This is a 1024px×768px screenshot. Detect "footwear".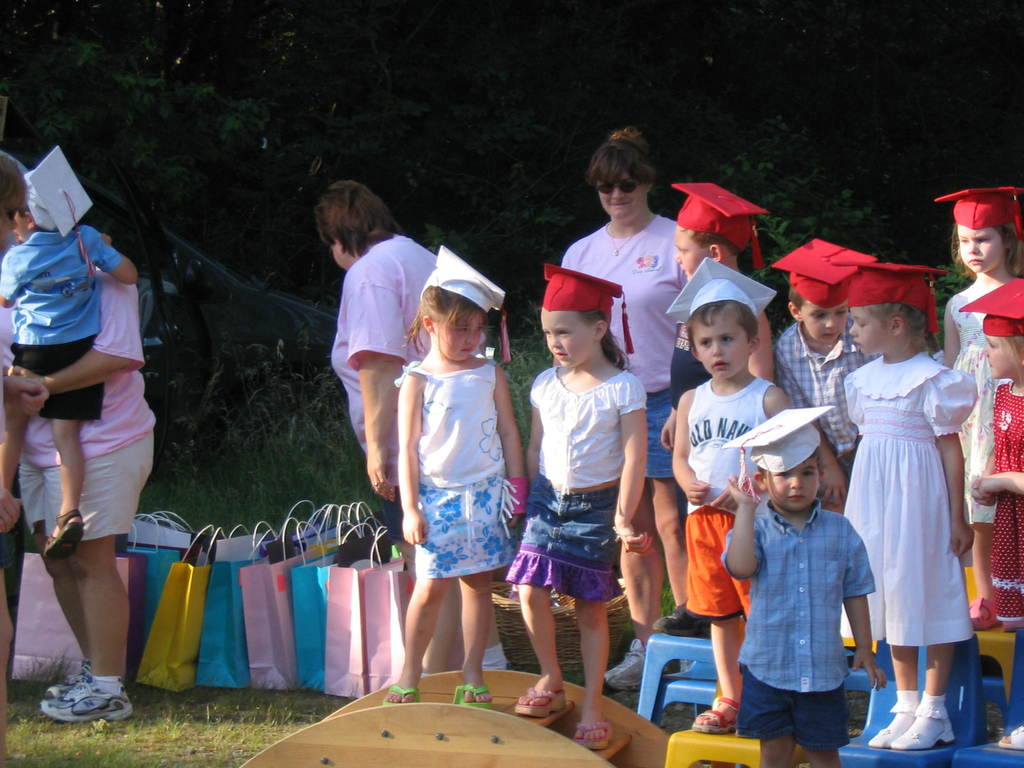
(x1=887, y1=701, x2=953, y2=750).
